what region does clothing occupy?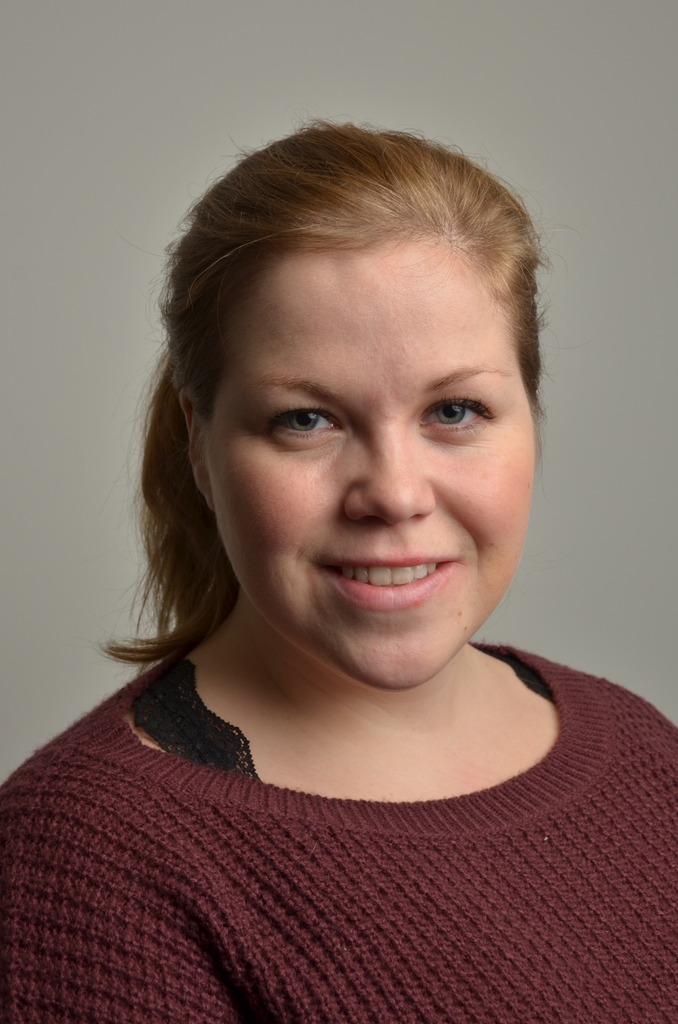
BBox(3, 643, 677, 1009).
